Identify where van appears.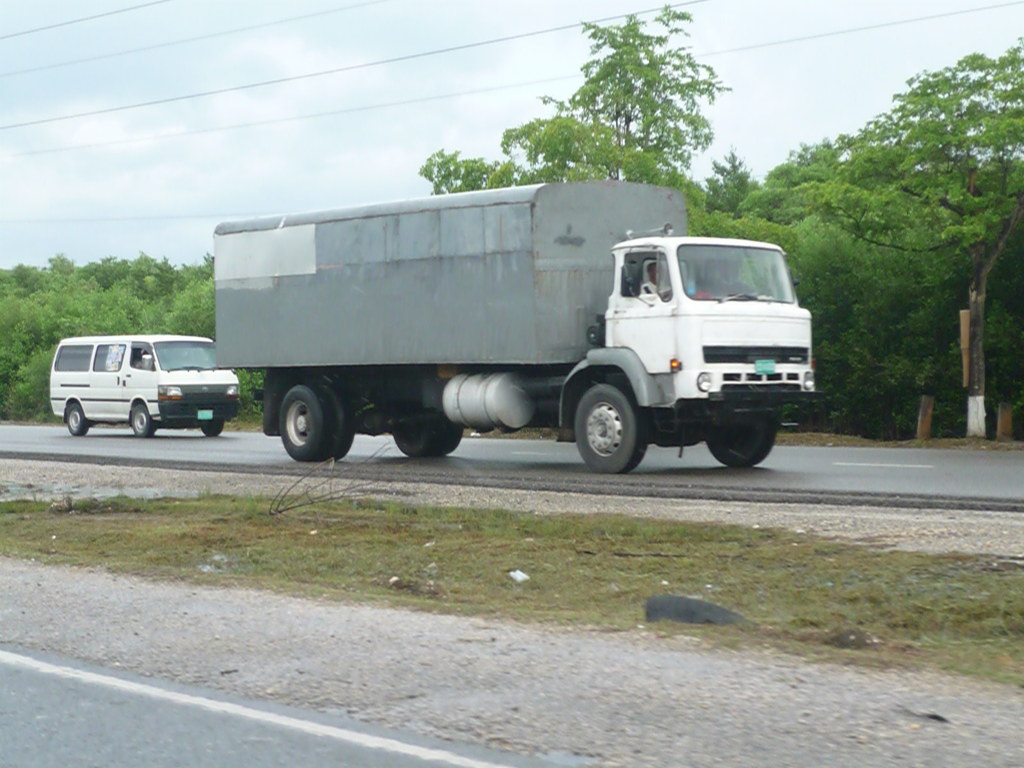
Appears at Rect(51, 335, 239, 438).
